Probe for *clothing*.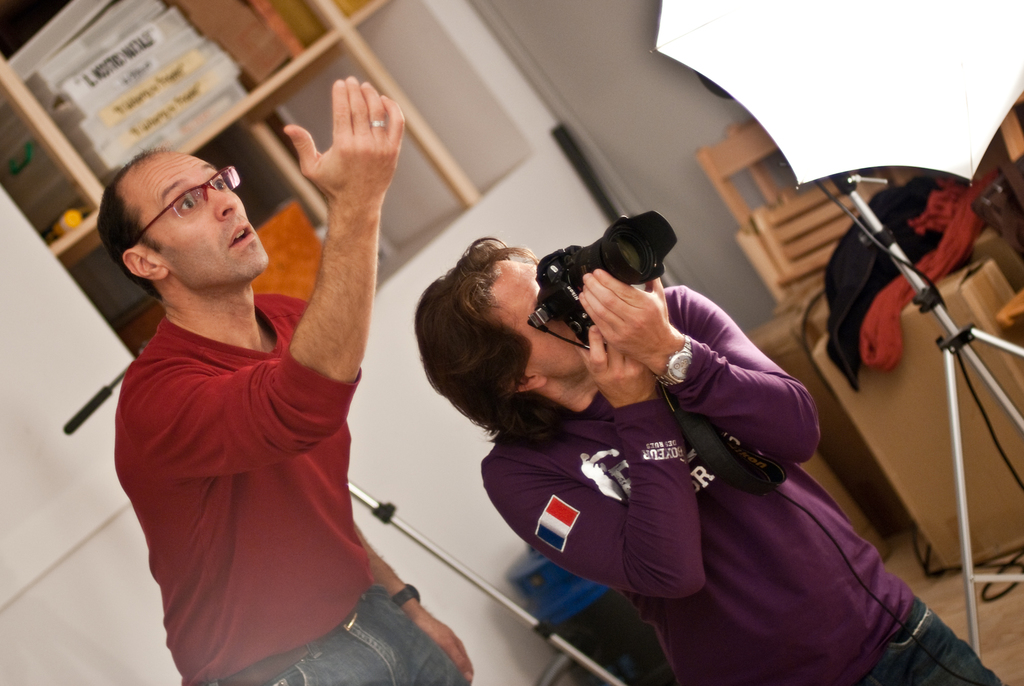
Probe result: 117/301/486/685.
